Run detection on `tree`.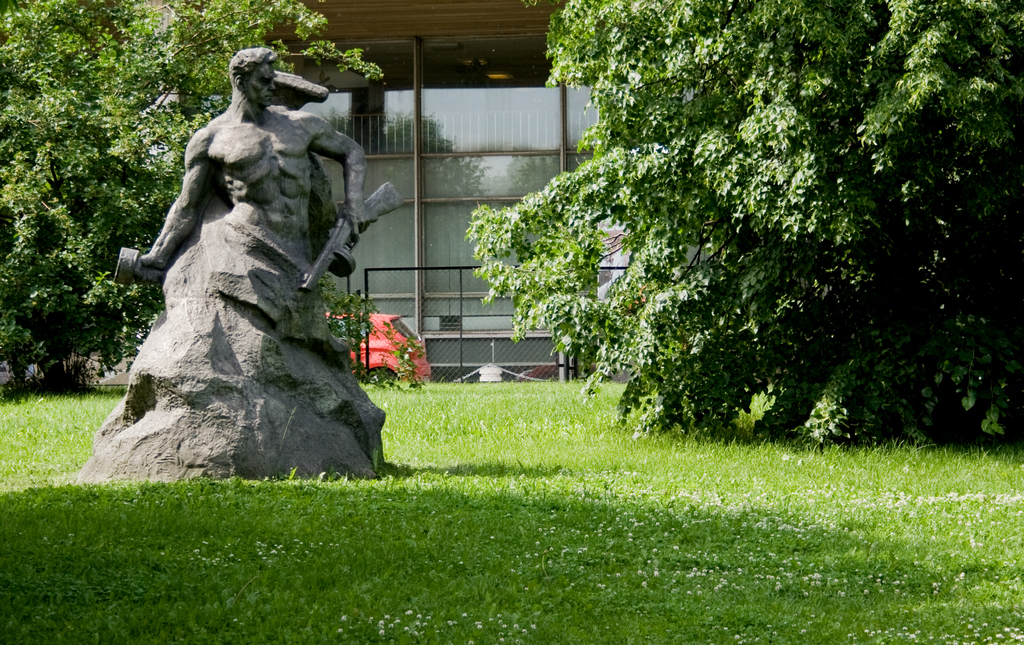
Result: box(424, 4, 1005, 445).
